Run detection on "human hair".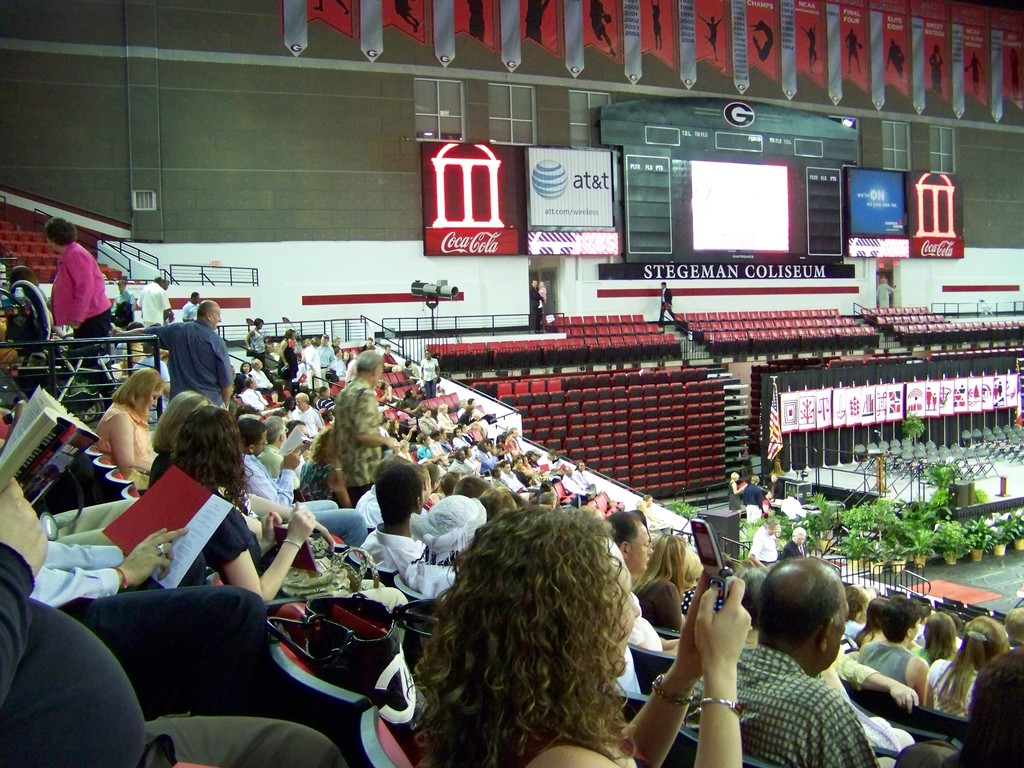
Result: [left=1007, top=603, right=1023, bottom=646].
